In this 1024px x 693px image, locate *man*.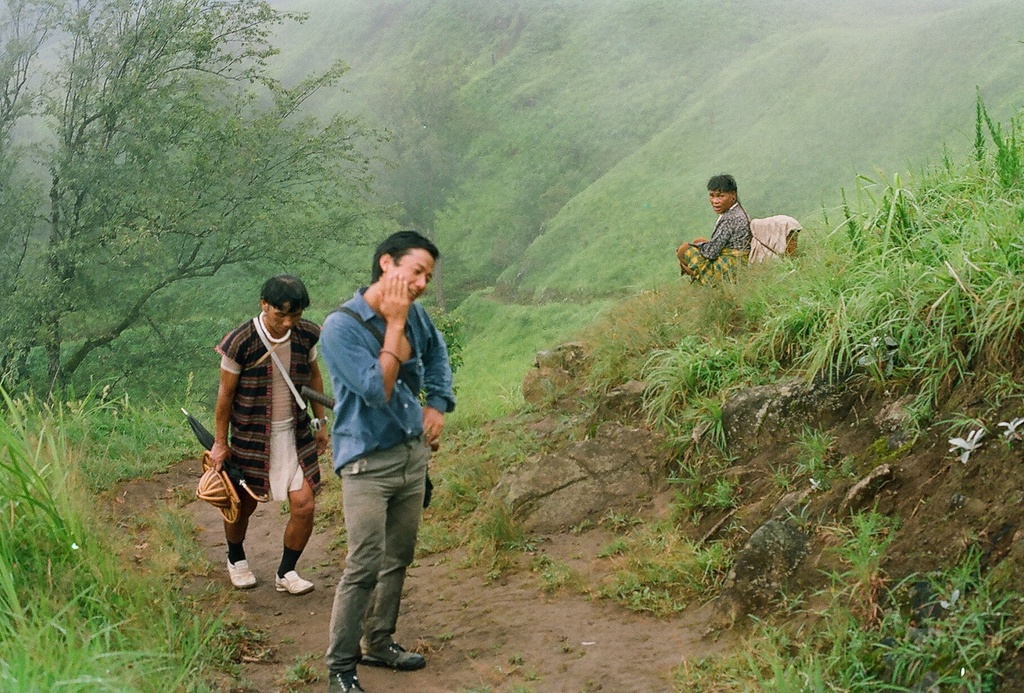
Bounding box: x1=322, y1=227, x2=457, y2=692.
